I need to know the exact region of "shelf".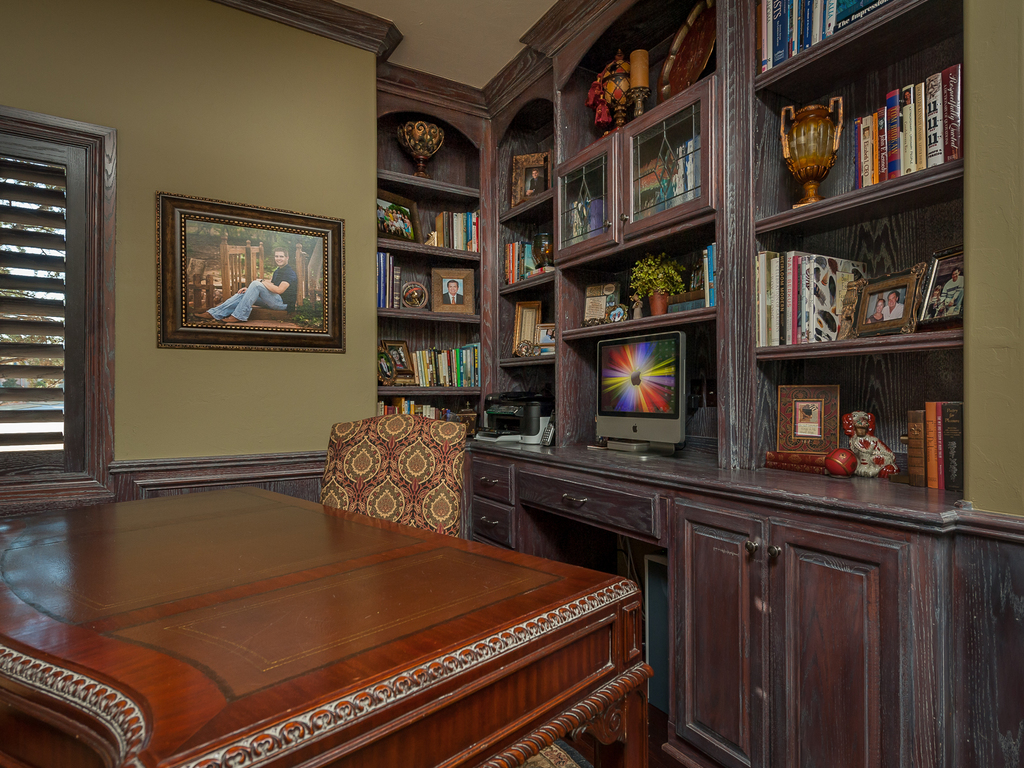
Region: BBox(545, 2, 715, 178).
